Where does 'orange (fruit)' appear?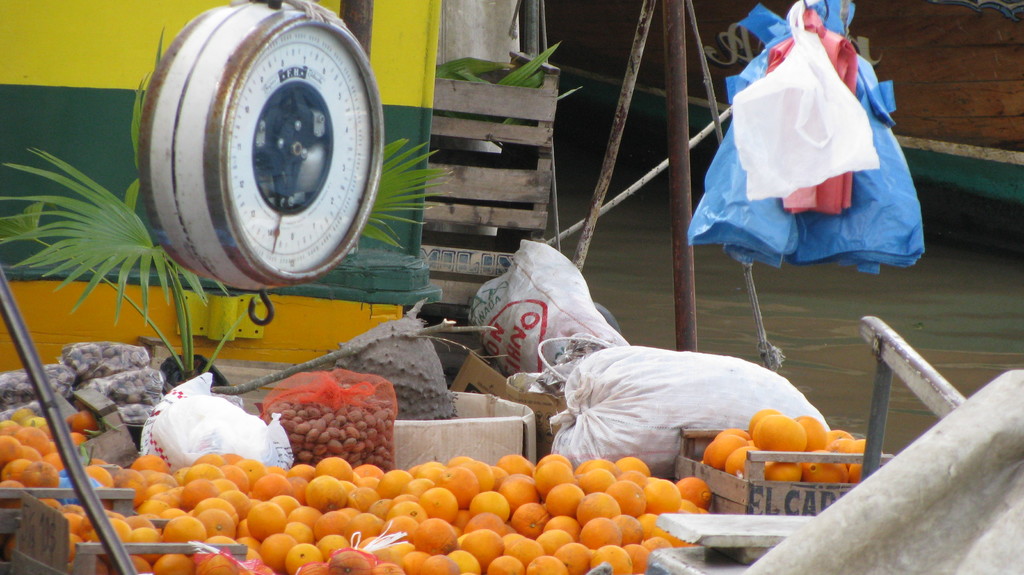
Appears at locate(807, 455, 847, 483).
